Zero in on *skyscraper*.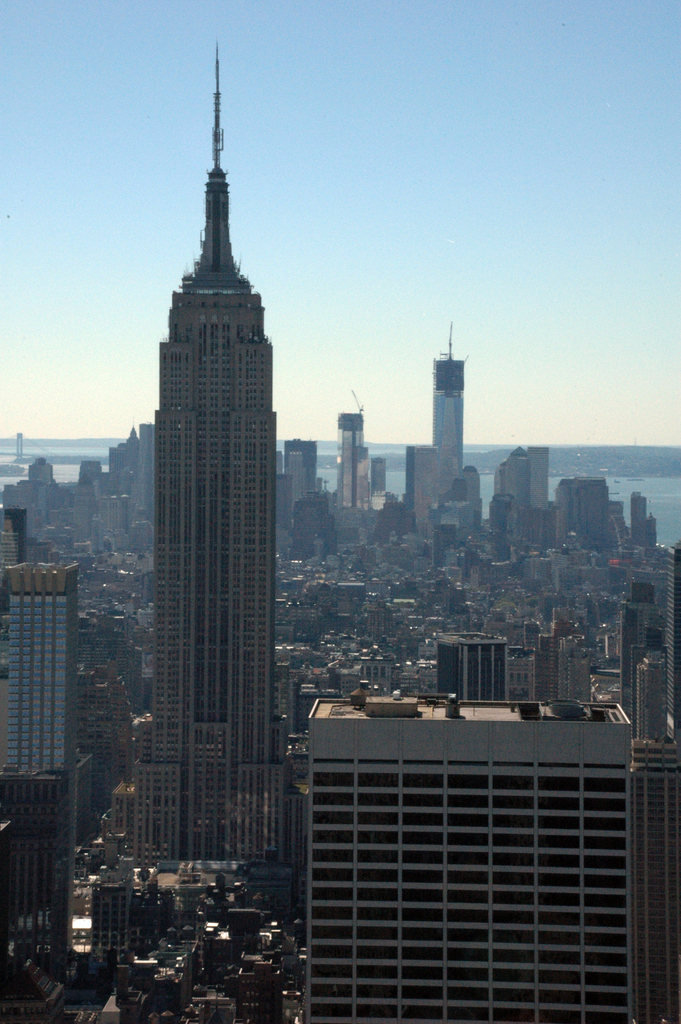
Zeroed in: BBox(277, 438, 318, 540).
